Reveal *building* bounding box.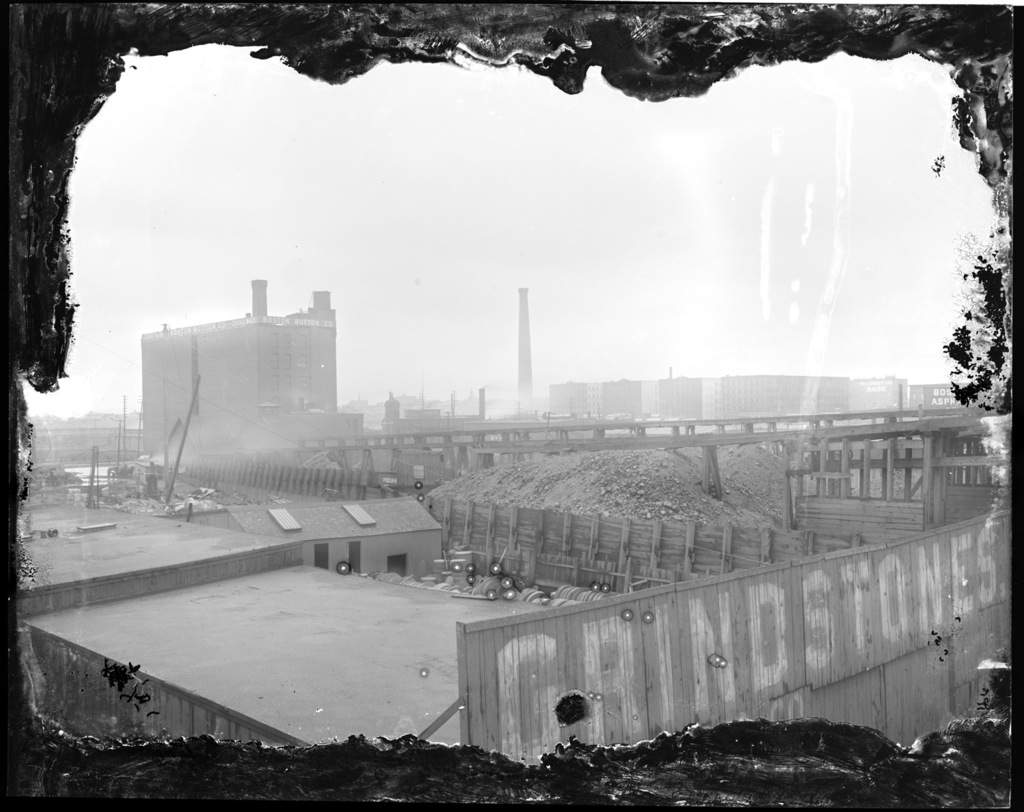
Revealed: [141, 278, 362, 463].
